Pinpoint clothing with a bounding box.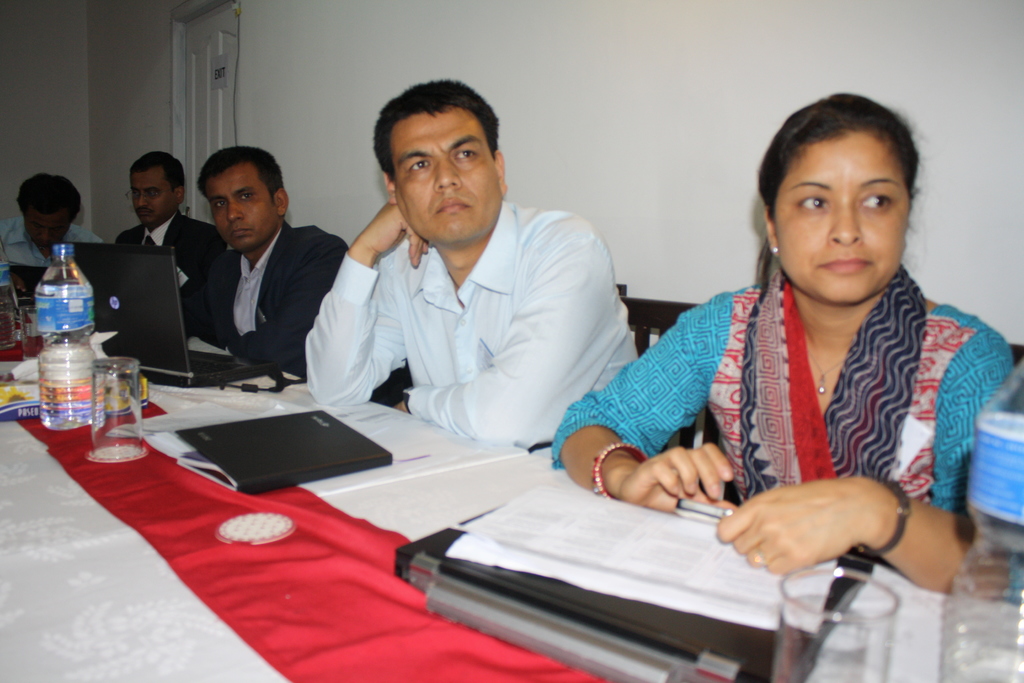
left=214, top=216, right=349, bottom=368.
